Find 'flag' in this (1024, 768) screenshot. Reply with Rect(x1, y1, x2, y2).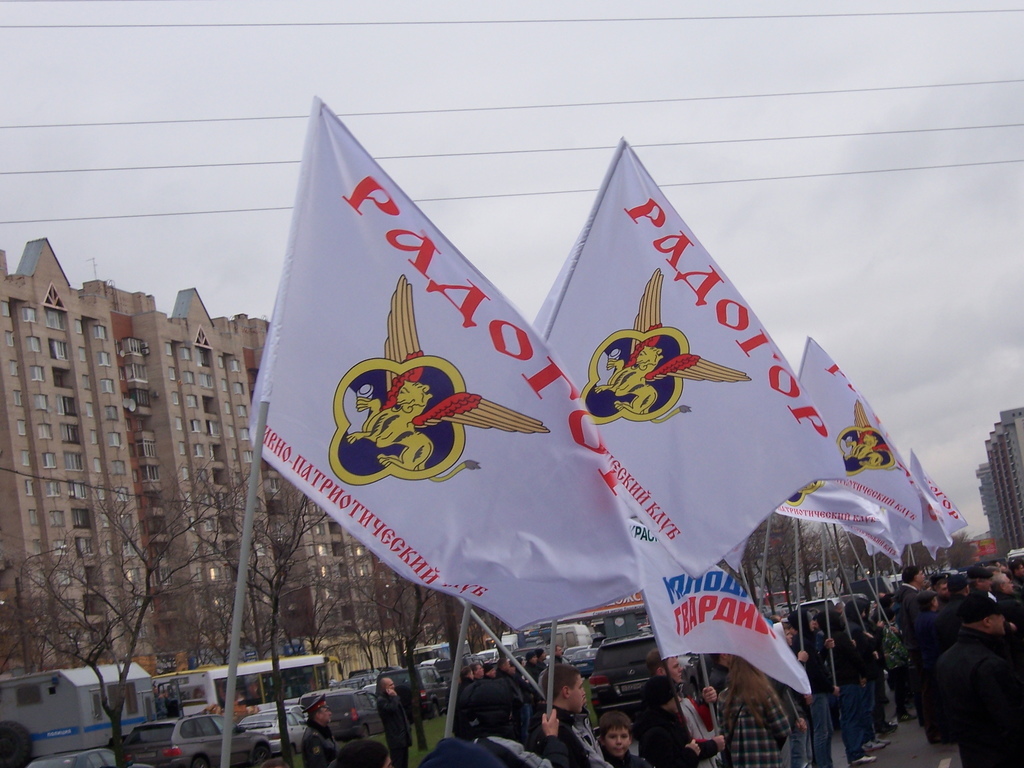
Rect(911, 447, 964, 541).
